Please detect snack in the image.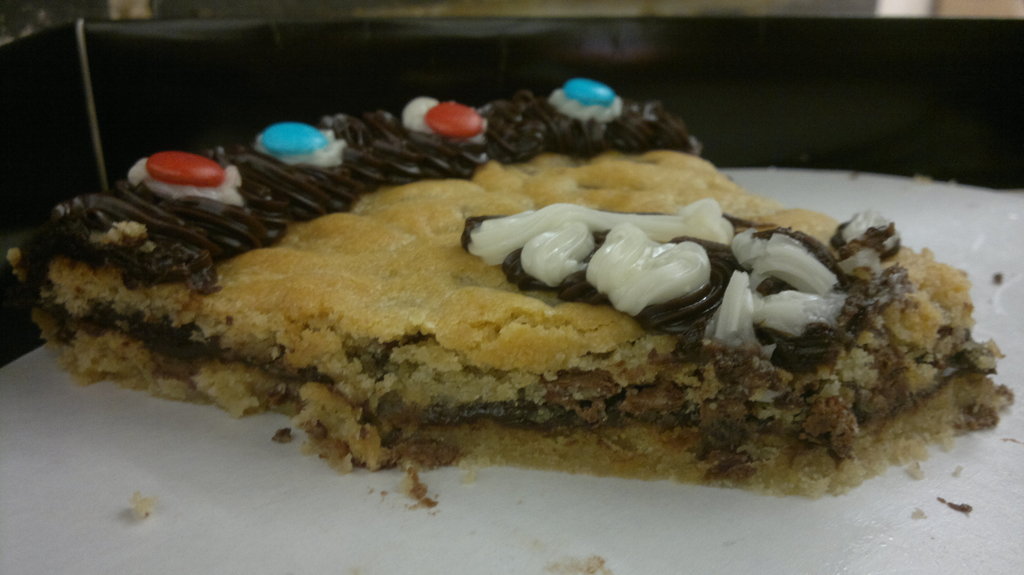
rect(0, 125, 1023, 507).
